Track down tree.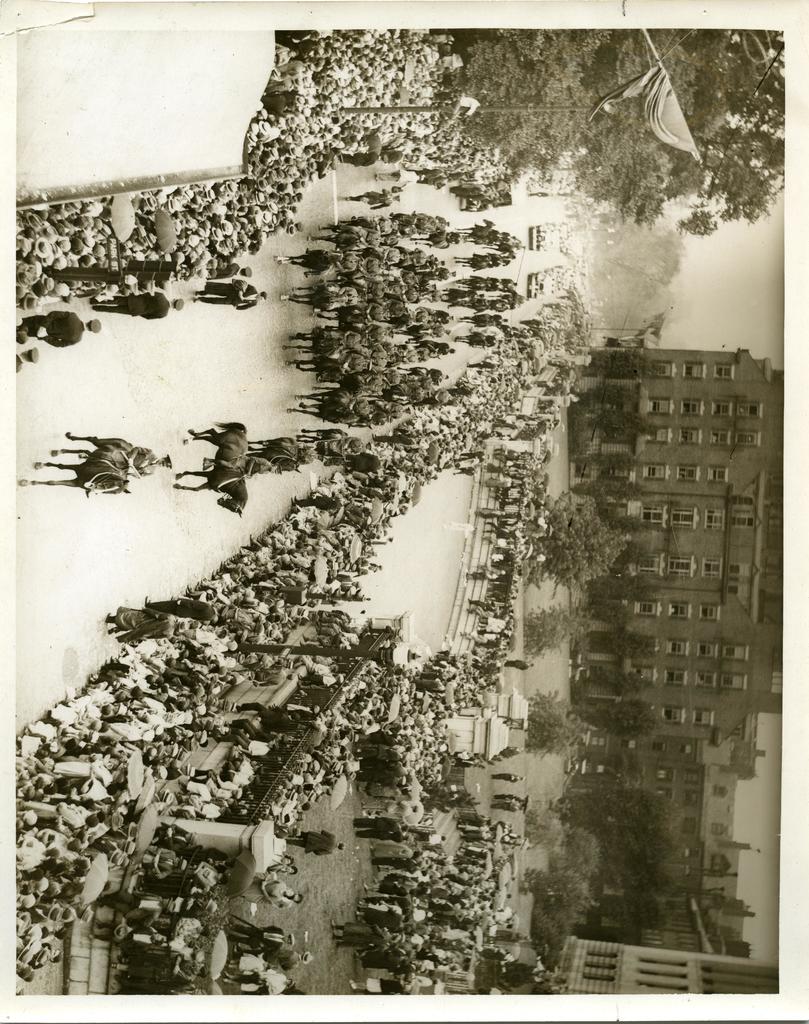
Tracked to bbox=(519, 809, 559, 853).
